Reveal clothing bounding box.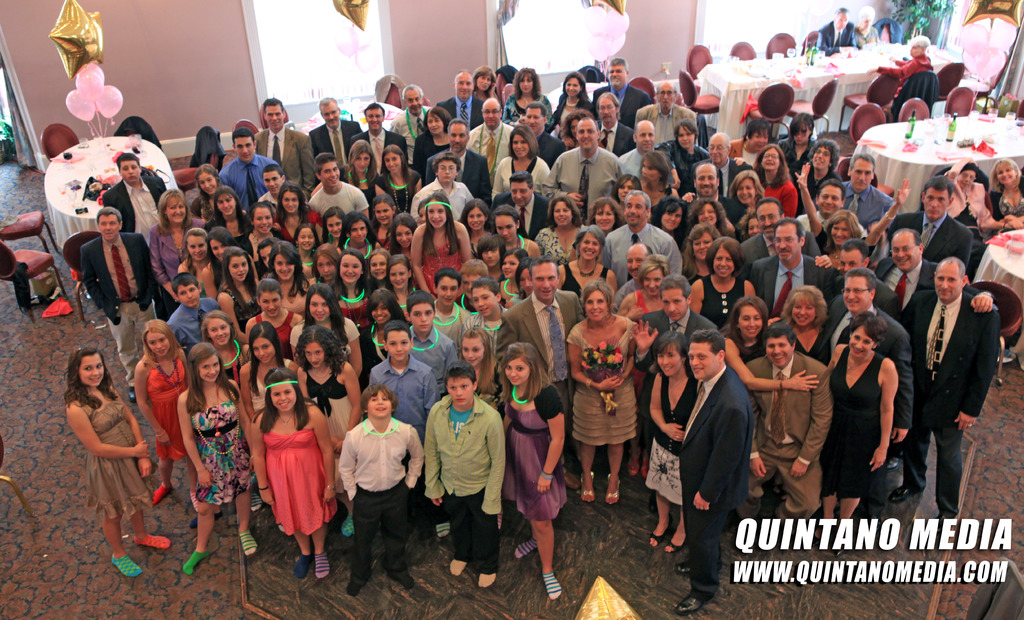
Revealed: region(884, 244, 929, 314).
